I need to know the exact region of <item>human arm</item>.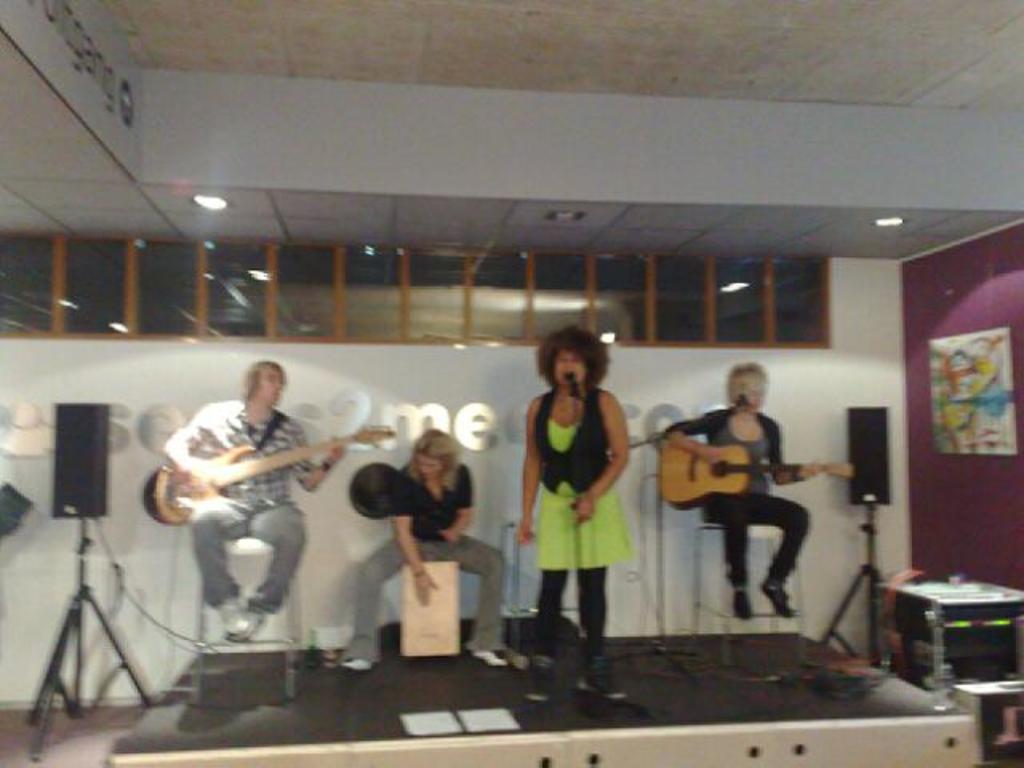
Region: {"left": 501, "top": 389, "right": 534, "bottom": 554}.
